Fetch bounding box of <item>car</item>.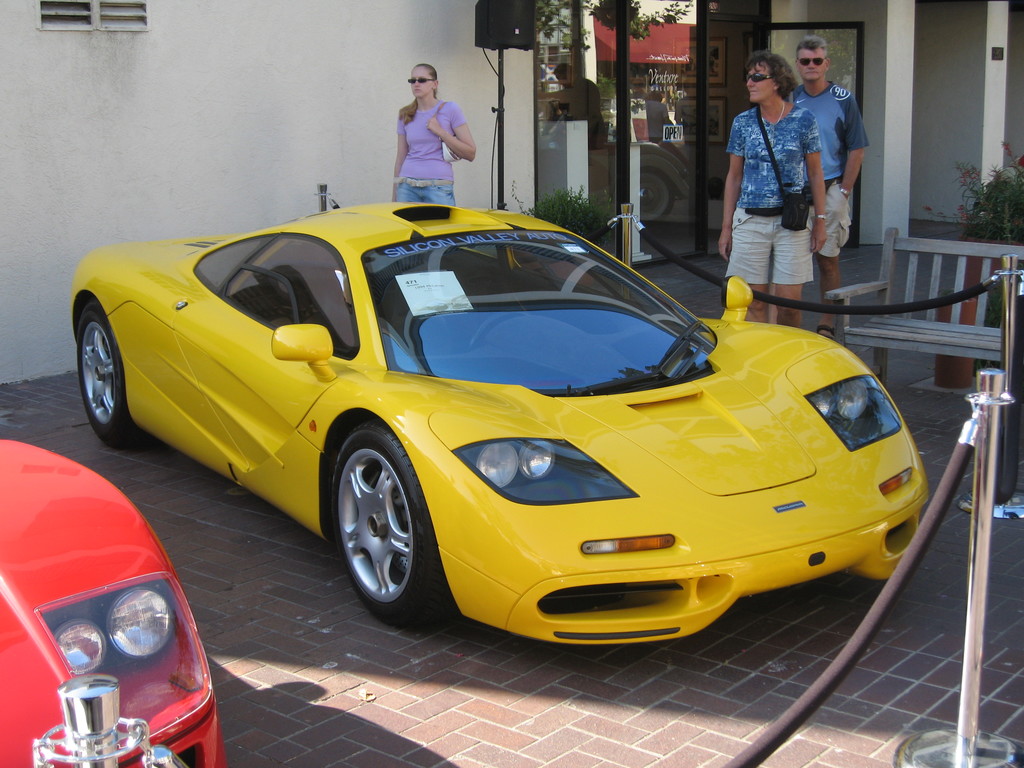
Bbox: <region>68, 192, 921, 646</region>.
